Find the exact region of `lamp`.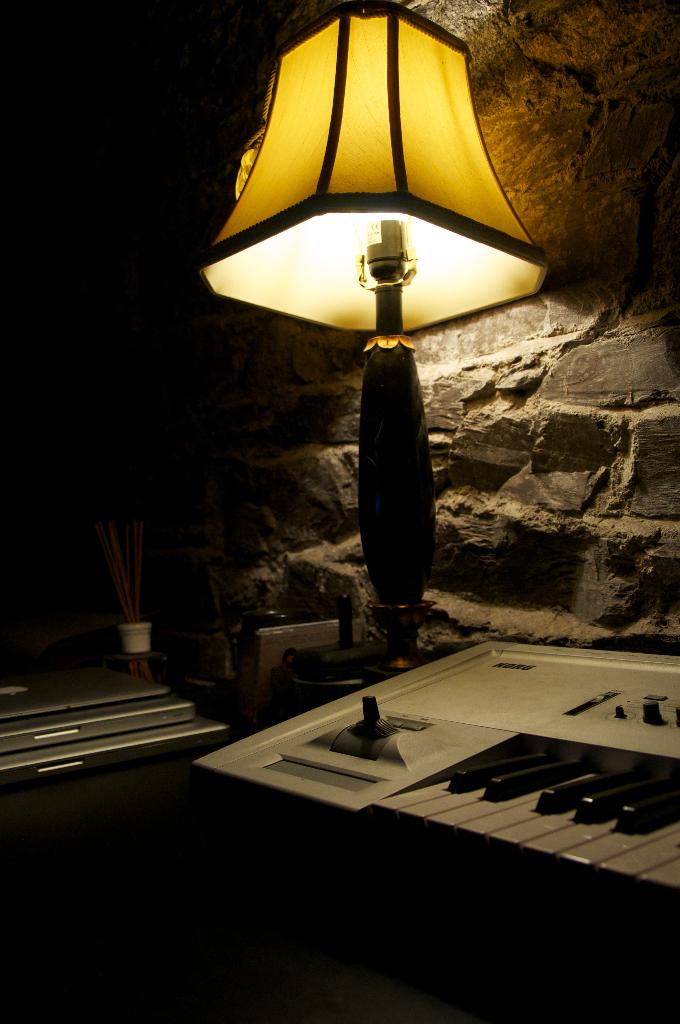
Exact region: 198 0 541 671.
